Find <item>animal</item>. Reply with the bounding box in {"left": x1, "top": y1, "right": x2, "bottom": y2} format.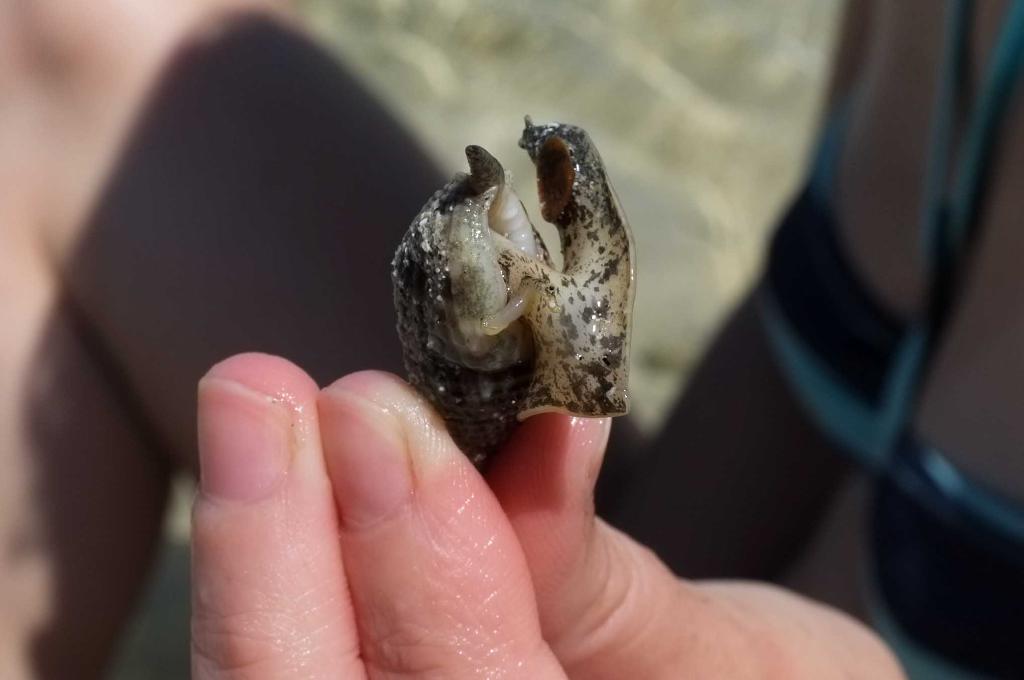
{"left": 387, "top": 114, "right": 636, "bottom": 464}.
